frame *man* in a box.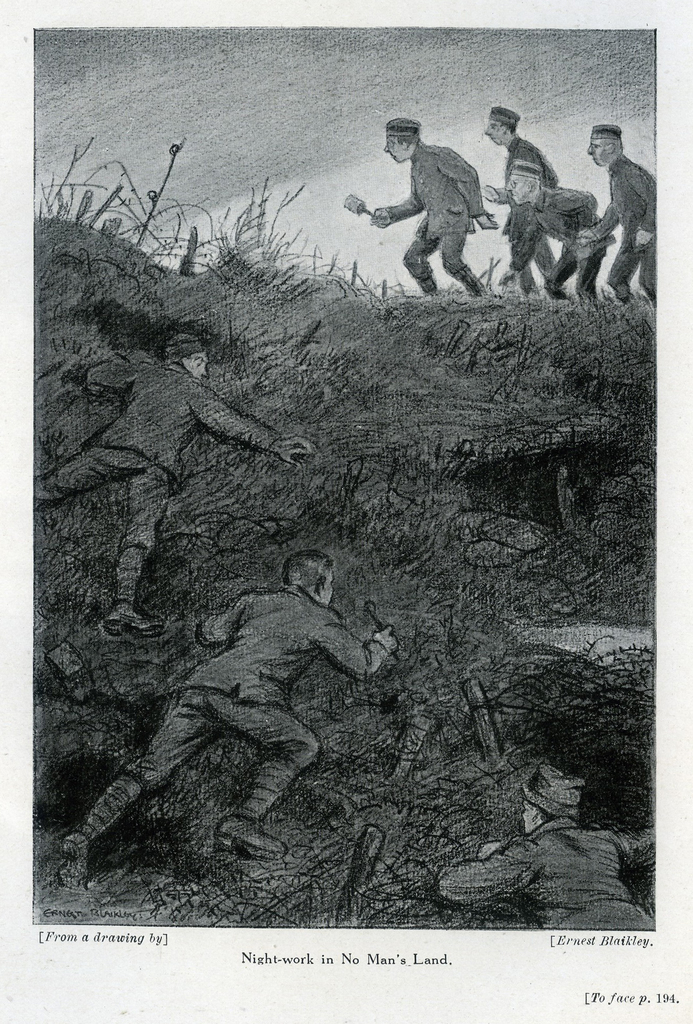
{"left": 44, "top": 543, "right": 402, "bottom": 893}.
